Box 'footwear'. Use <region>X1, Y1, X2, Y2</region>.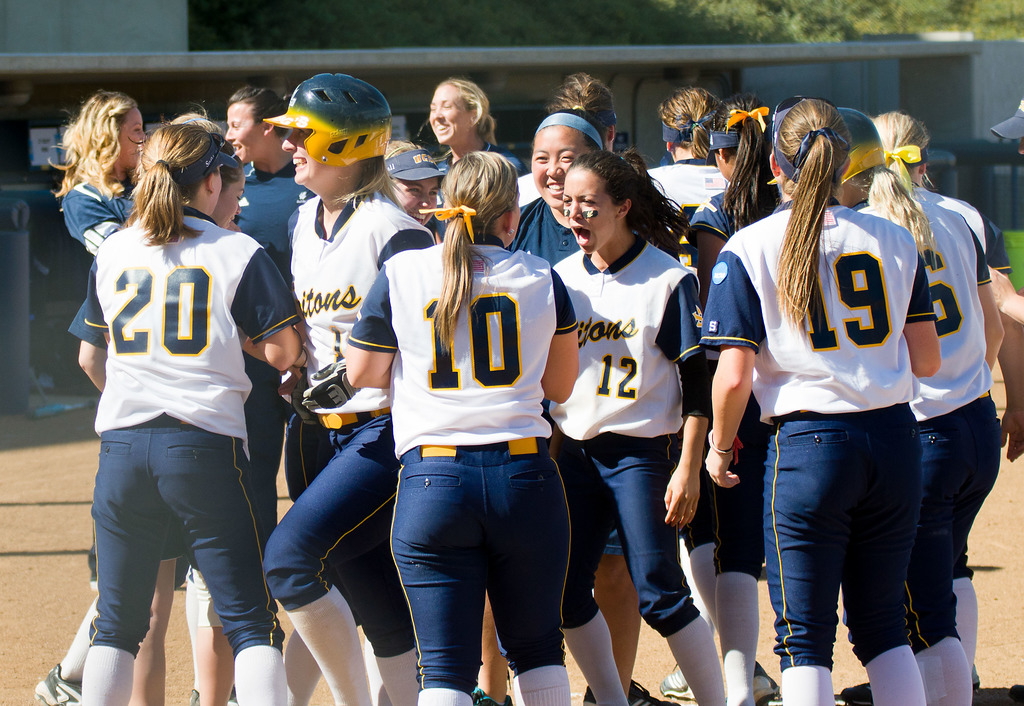
<region>188, 678, 242, 705</region>.
